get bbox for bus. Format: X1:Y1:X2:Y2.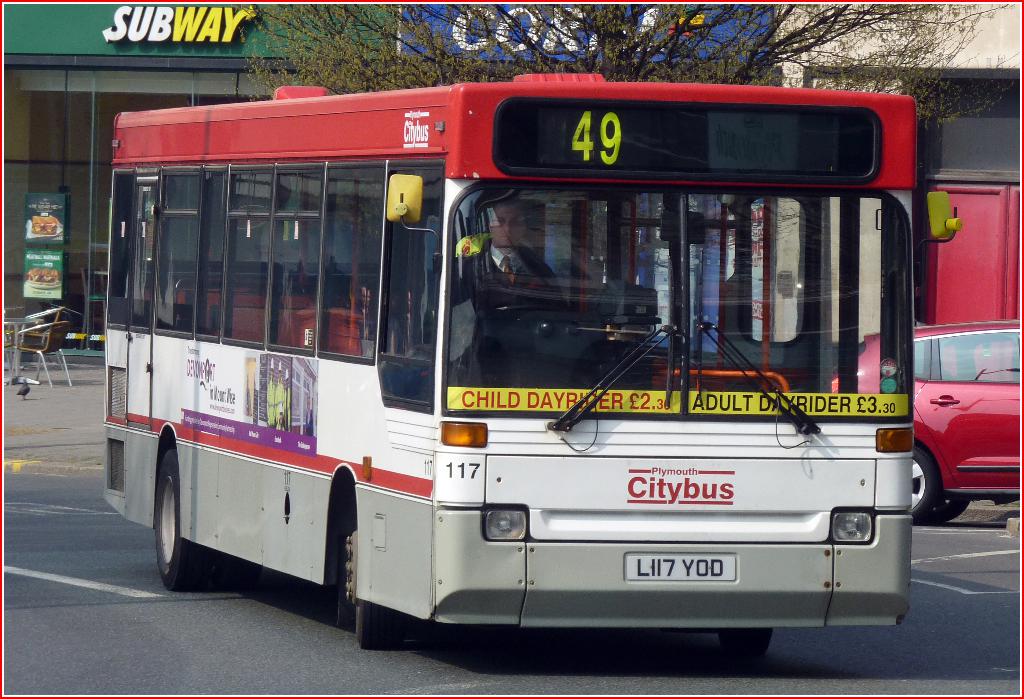
99:86:964:652.
